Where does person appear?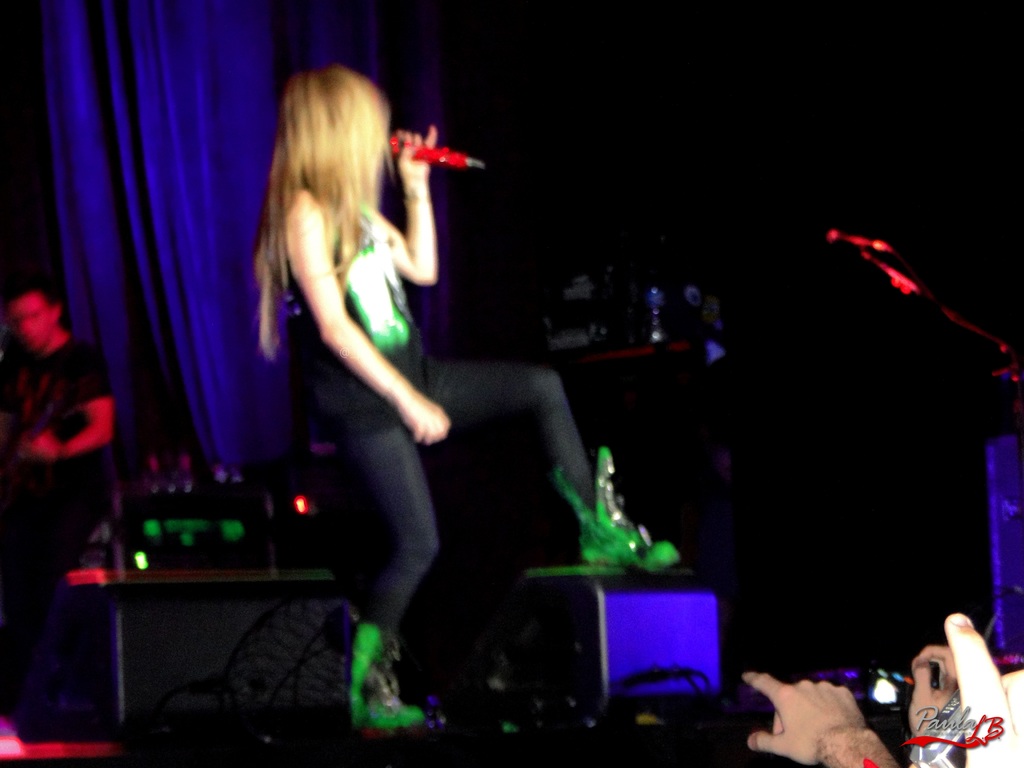
Appears at 230:56:481:684.
